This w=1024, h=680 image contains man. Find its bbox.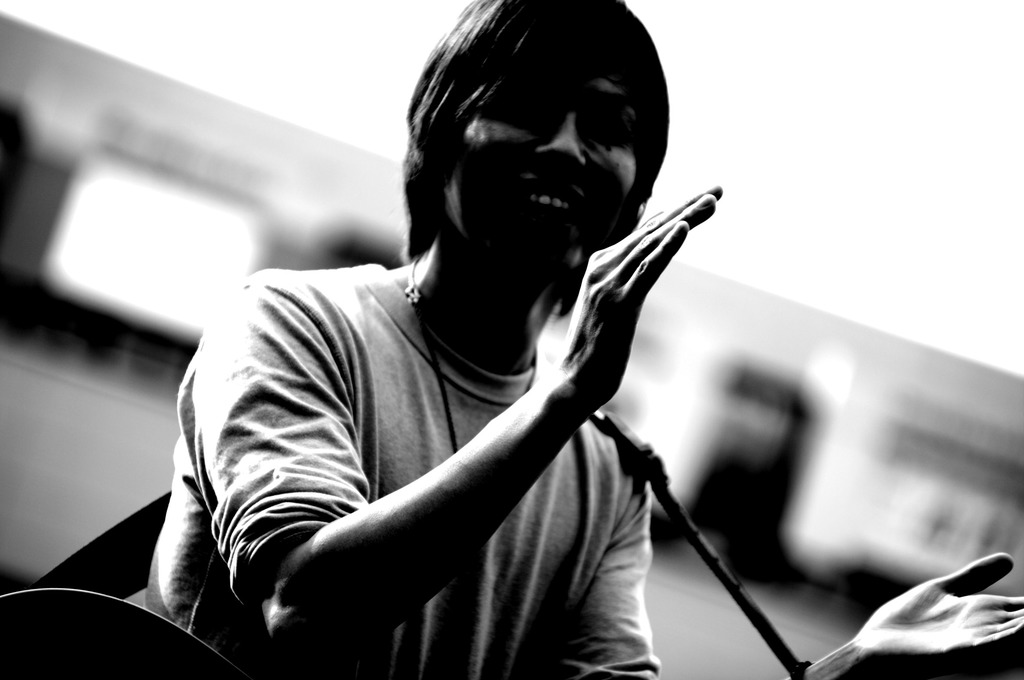
[left=148, top=0, right=1023, bottom=679].
